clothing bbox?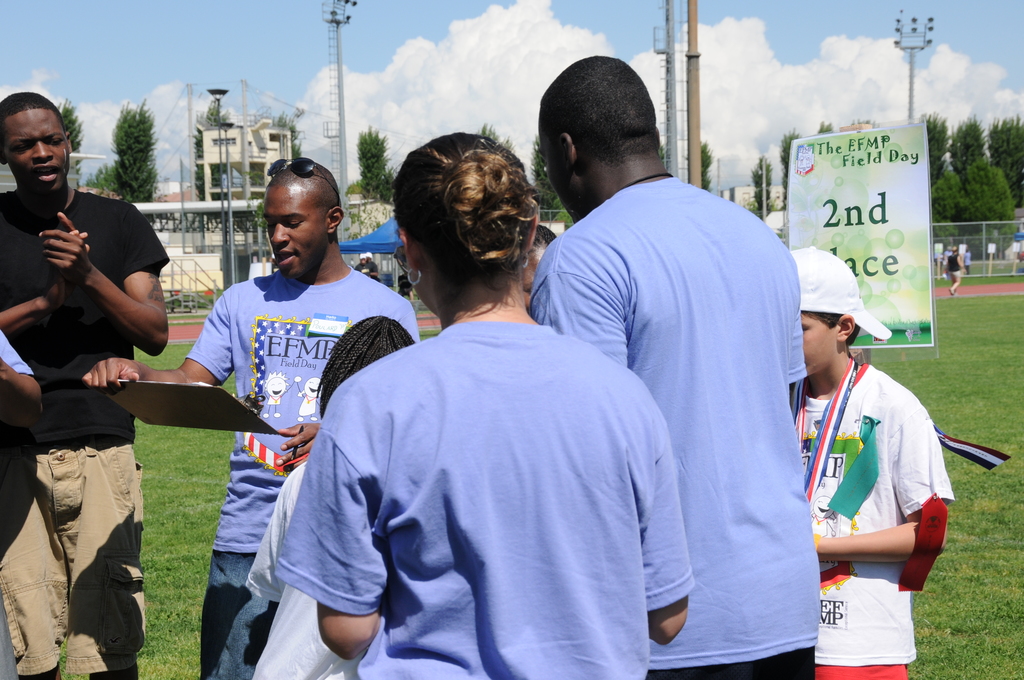
<box>241,451,359,677</box>
